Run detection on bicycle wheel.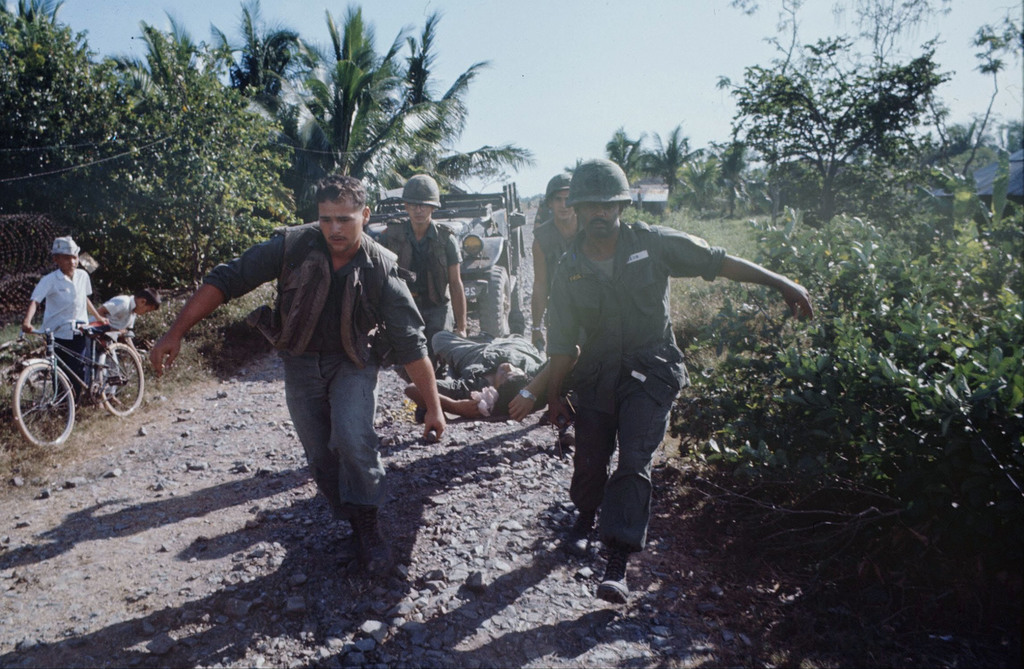
Result: BBox(12, 360, 77, 449).
